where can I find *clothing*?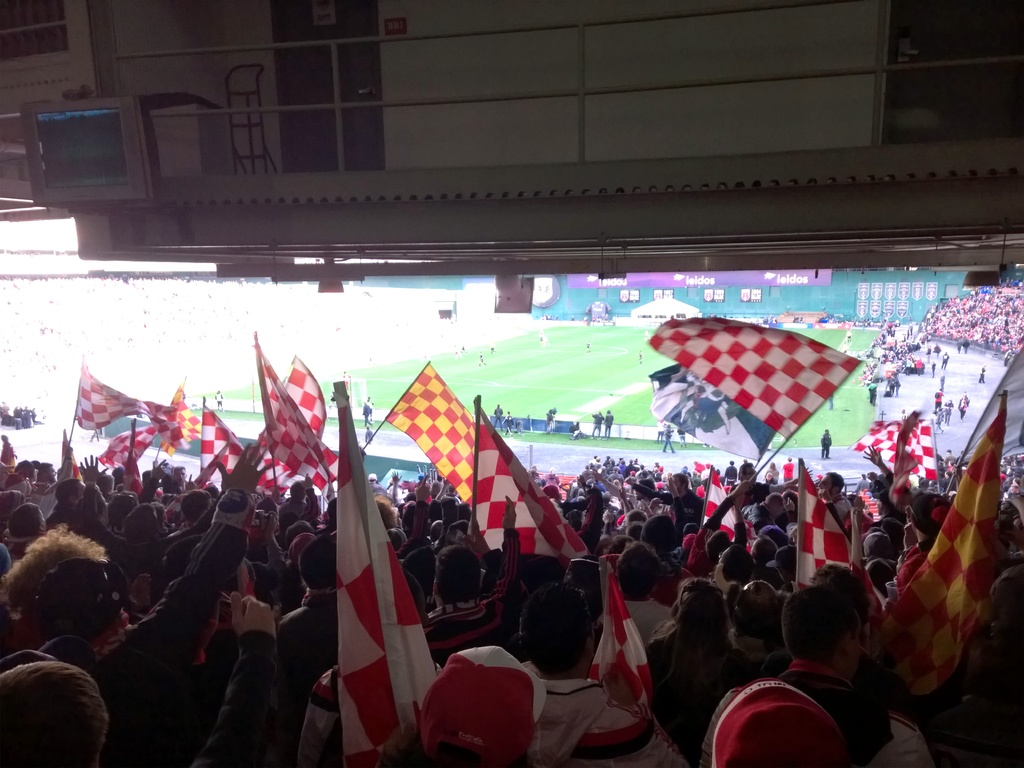
You can find it at locate(659, 426, 675, 451).
